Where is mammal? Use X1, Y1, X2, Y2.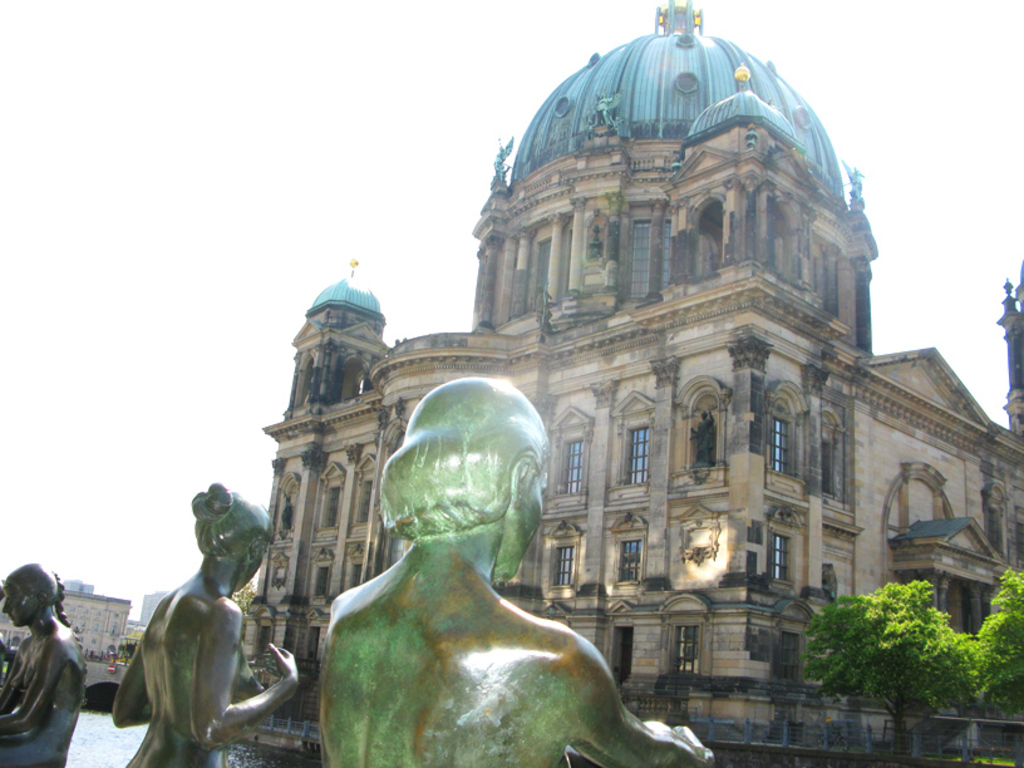
315, 378, 712, 767.
